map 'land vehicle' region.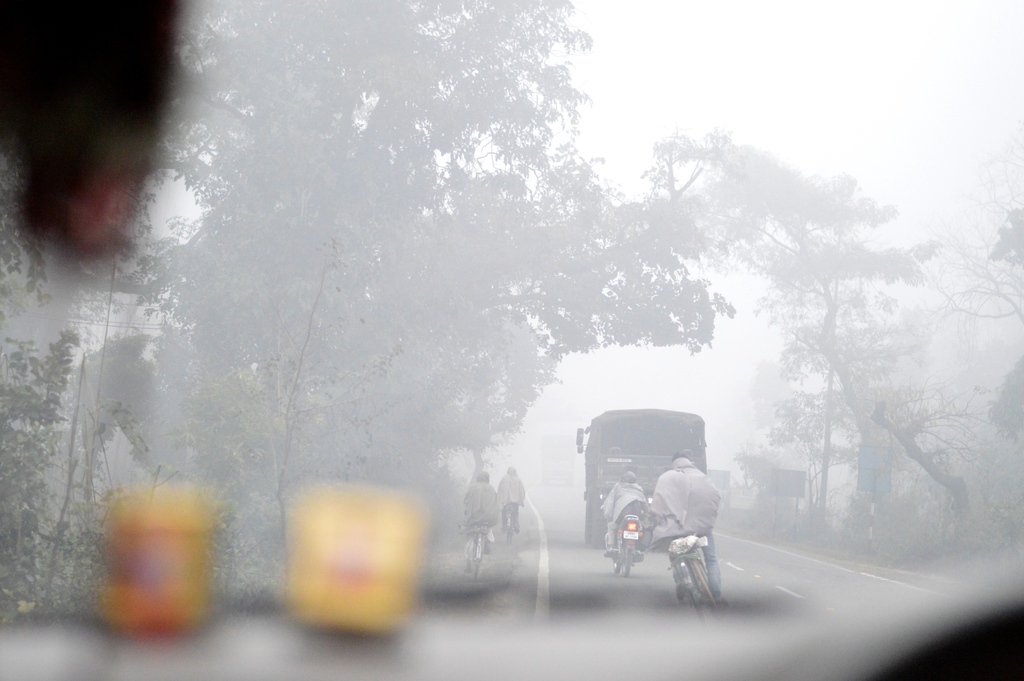
Mapped to box=[502, 499, 519, 548].
